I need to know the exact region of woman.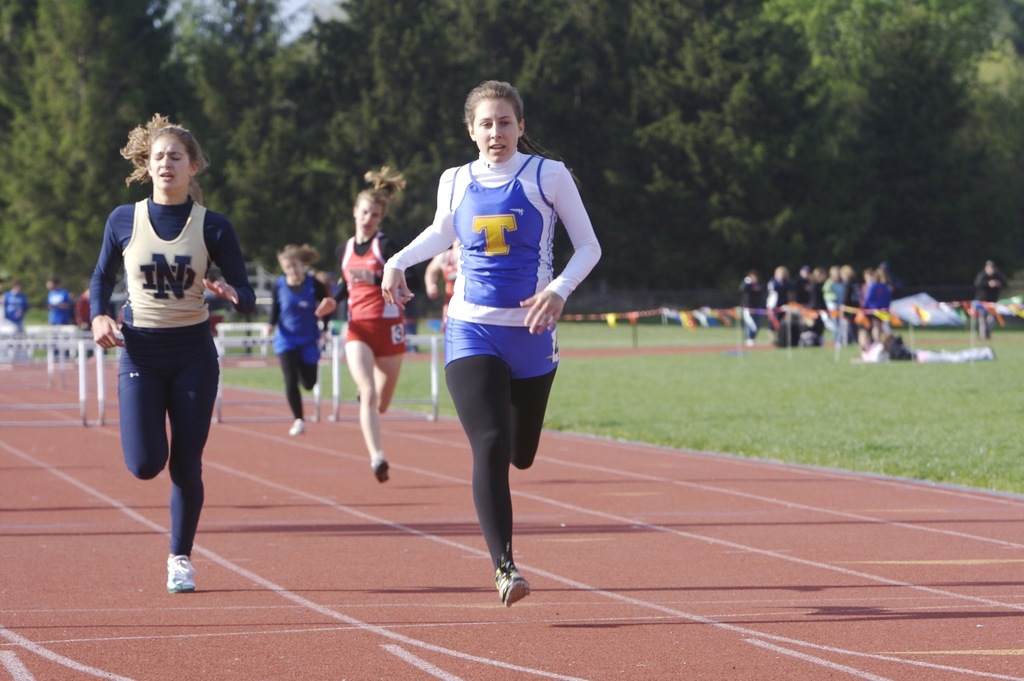
Region: 428,242,462,319.
